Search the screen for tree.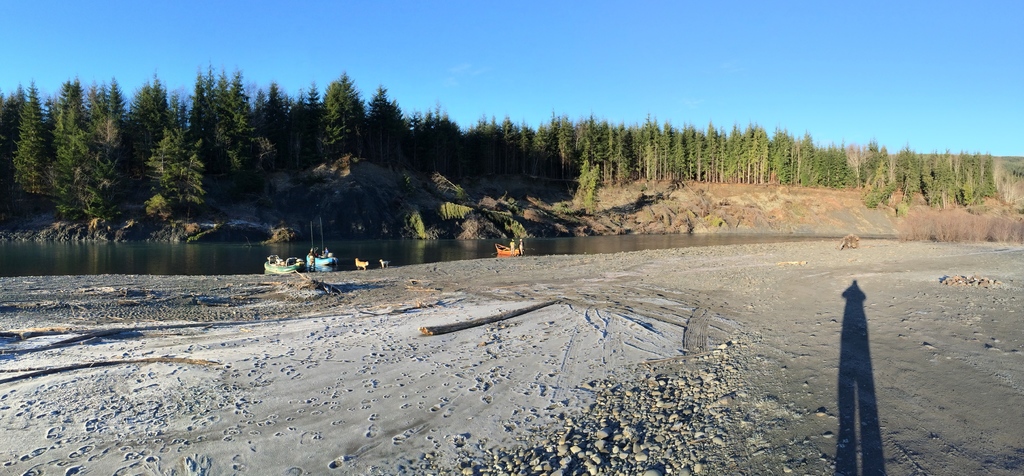
Found at [315, 72, 364, 168].
